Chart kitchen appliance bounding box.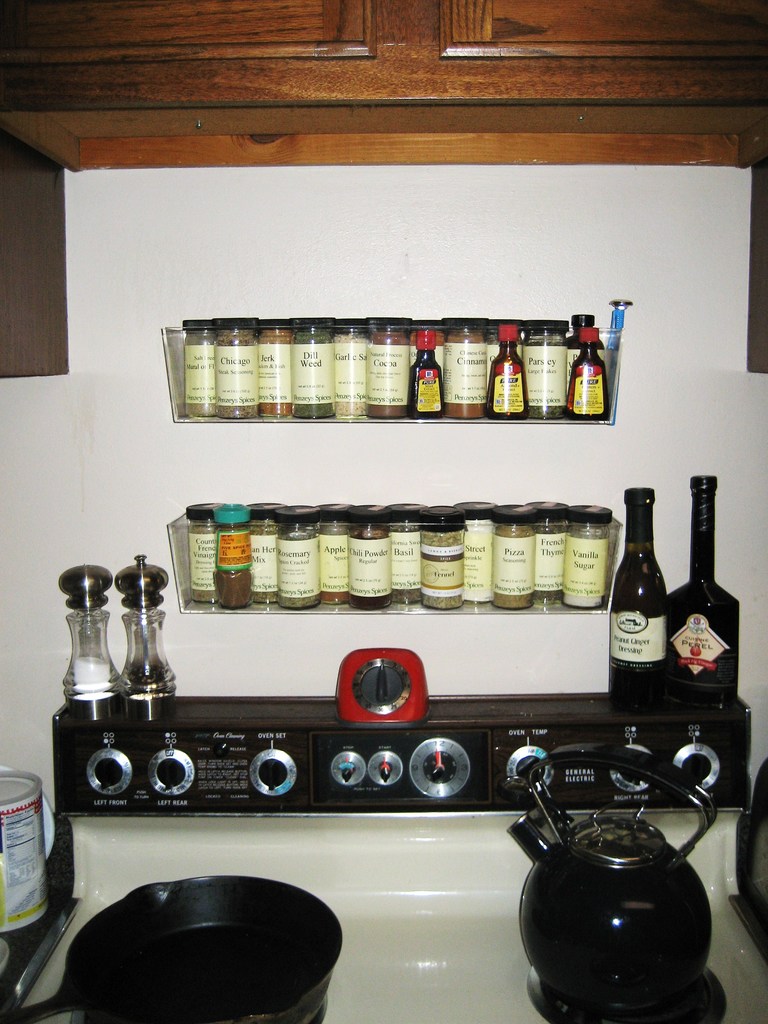
Charted: Rect(668, 477, 745, 713).
